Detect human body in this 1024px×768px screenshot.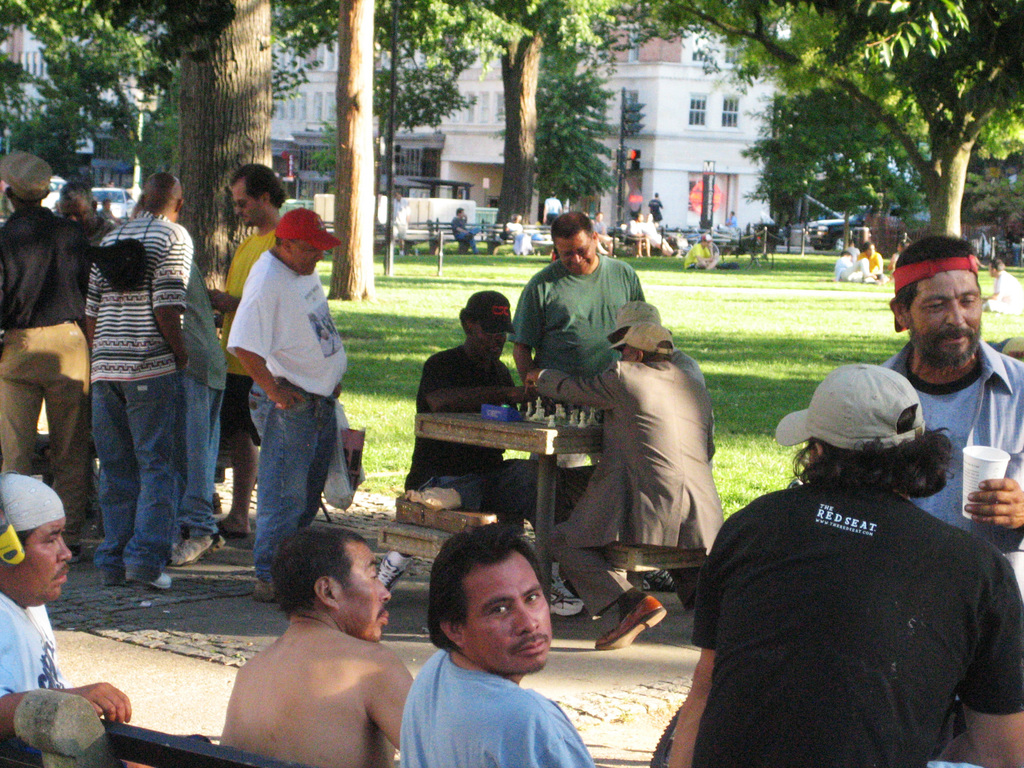
Detection: crop(981, 260, 1023, 314).
